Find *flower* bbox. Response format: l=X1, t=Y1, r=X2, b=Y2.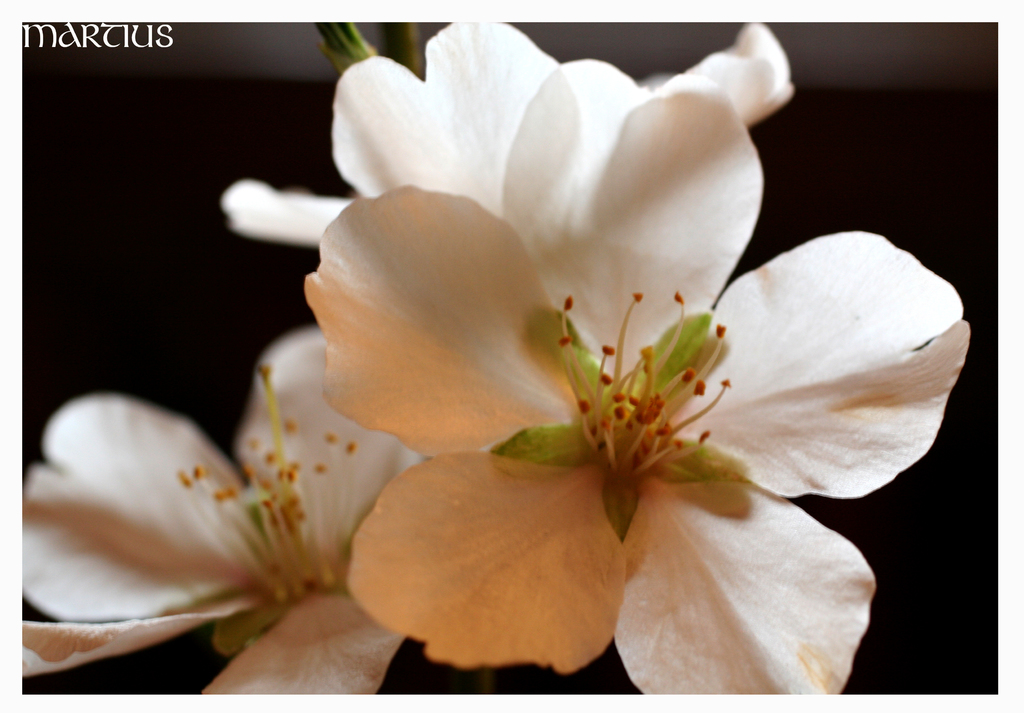
l=153, t=76, r=975, b=710.
